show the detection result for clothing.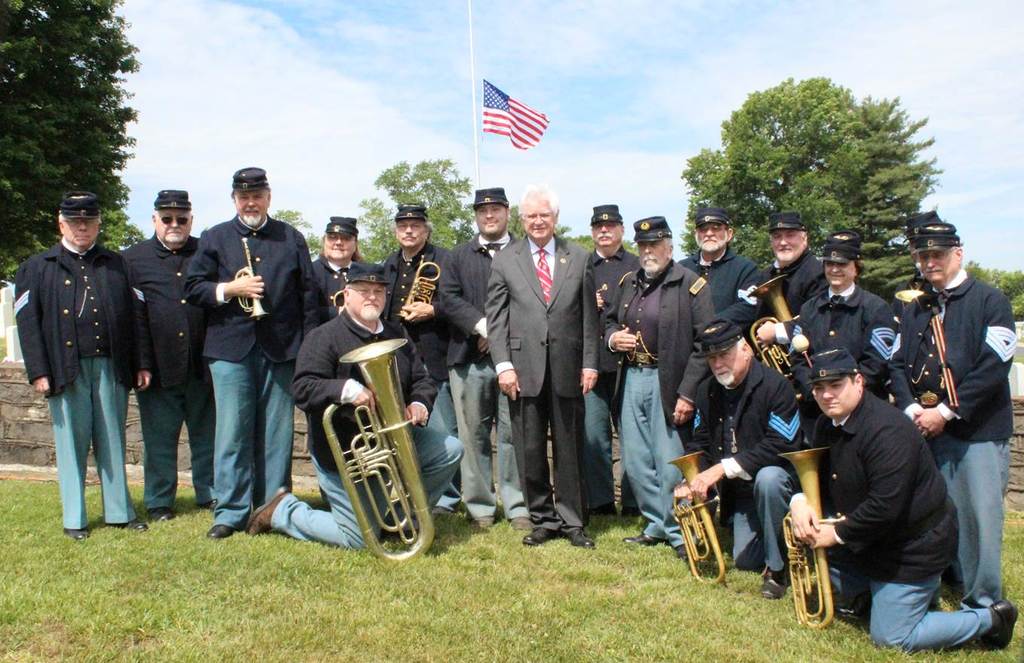
[x1=683, y1=348, x2=806, y2=576].
